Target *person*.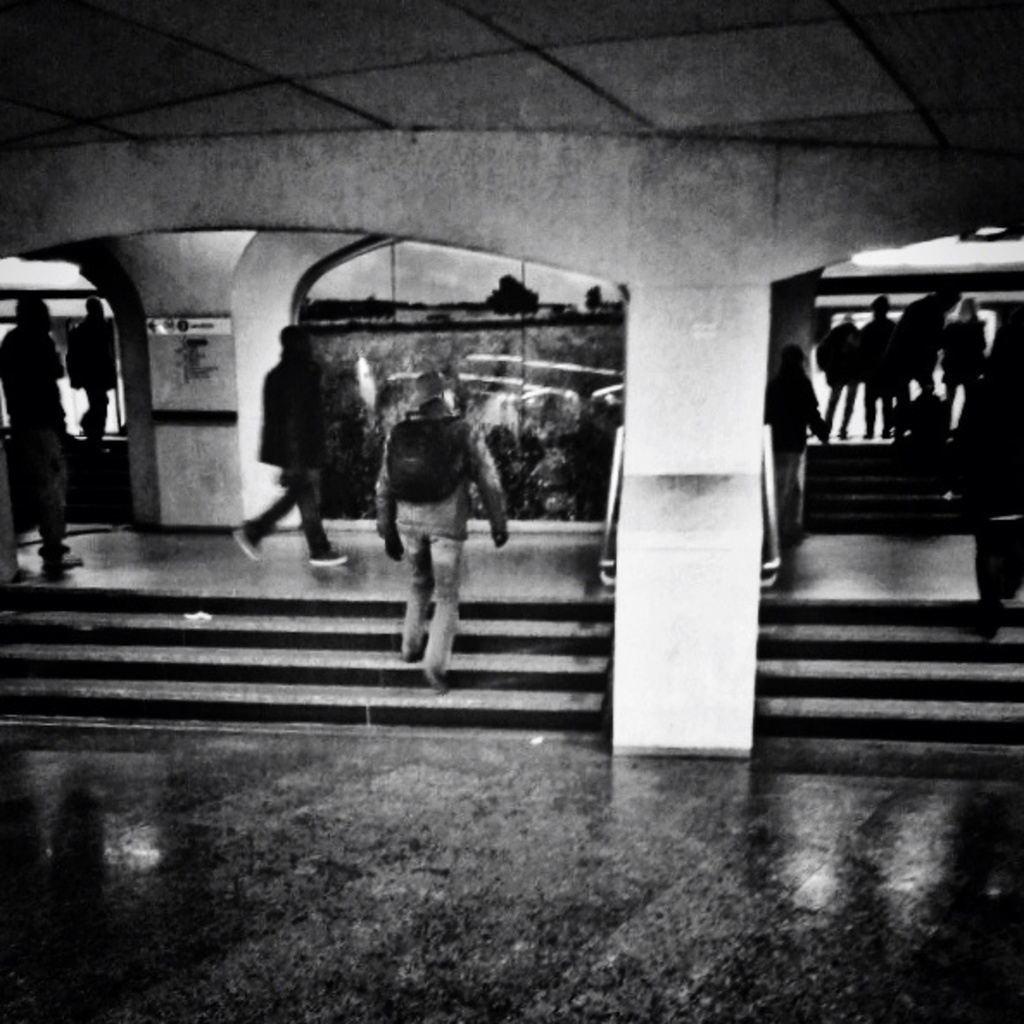
Target region: (0,299,78,568).
